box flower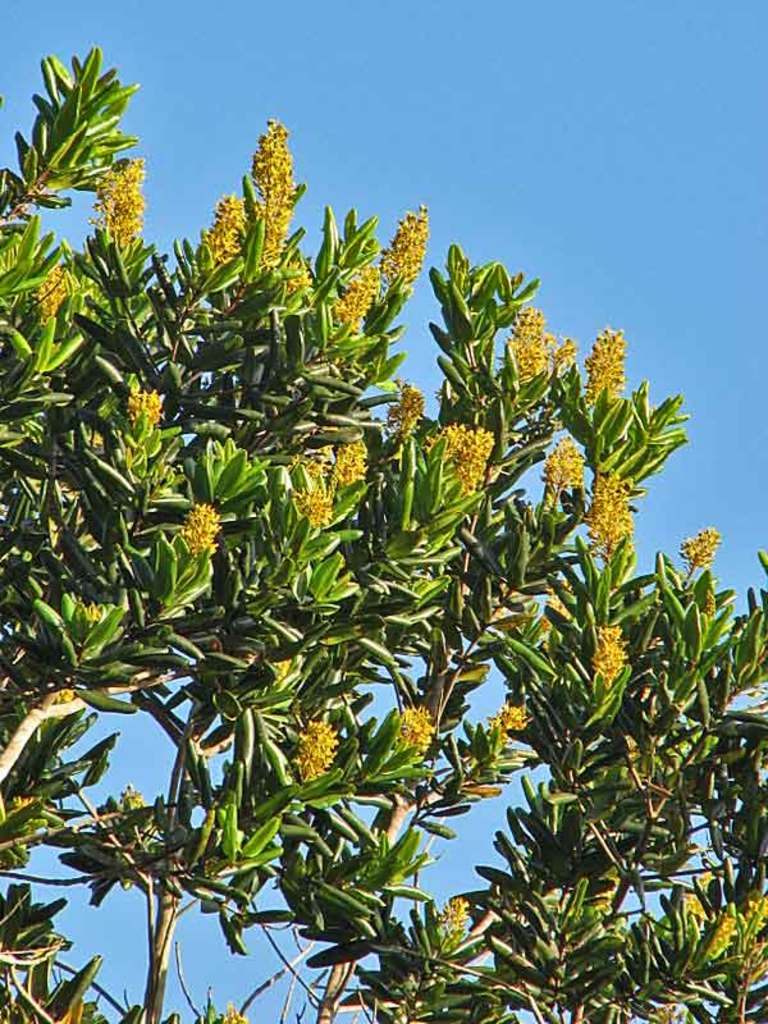
detection(540, 435, 609, 498)
